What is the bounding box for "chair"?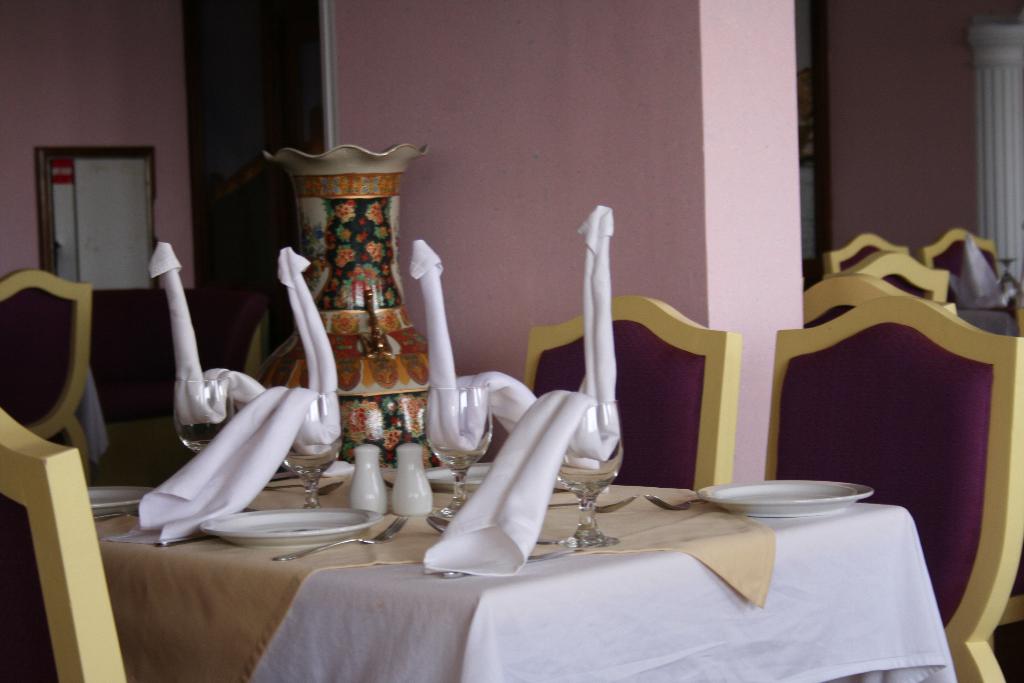
bbox(0, 267, 89, 484).
